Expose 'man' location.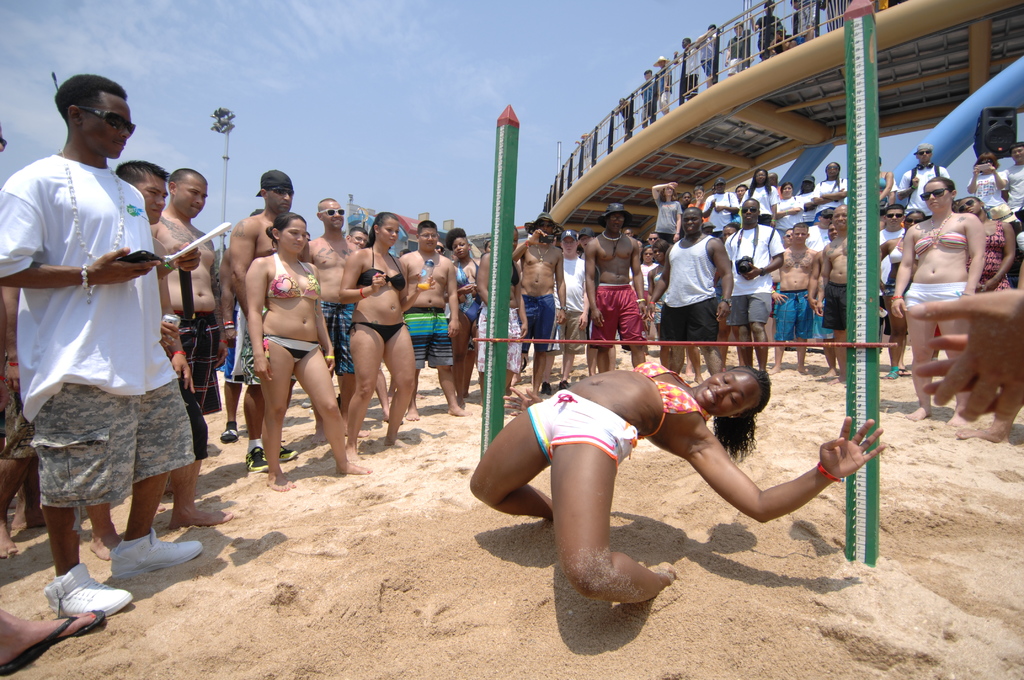
Exposed at BBox(879, 200, 910, 376).
